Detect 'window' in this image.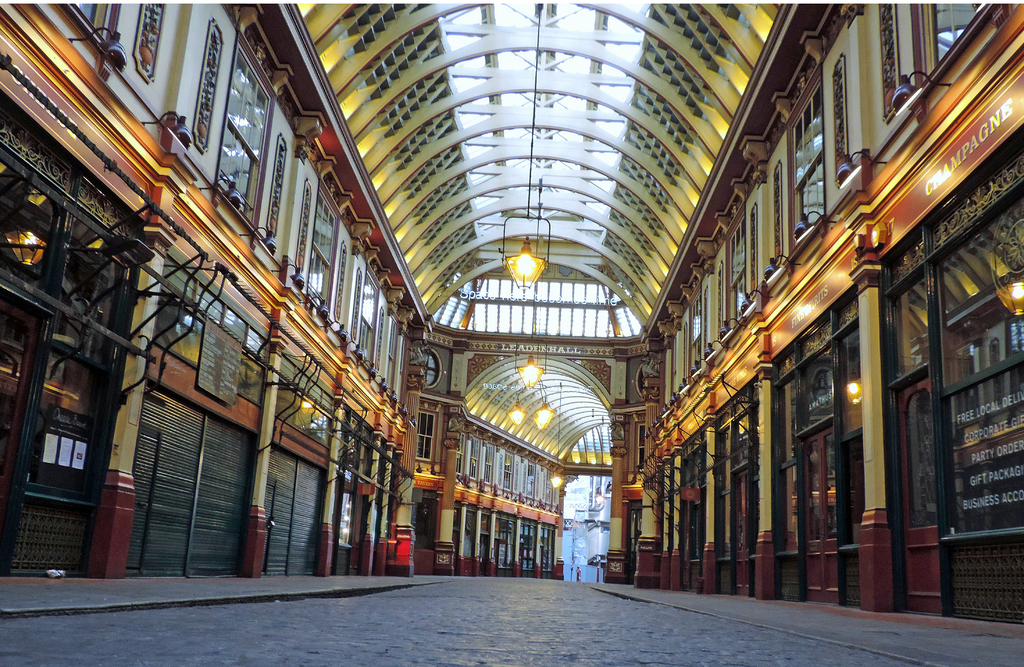
Detection: 683, 282, 712, 376.
